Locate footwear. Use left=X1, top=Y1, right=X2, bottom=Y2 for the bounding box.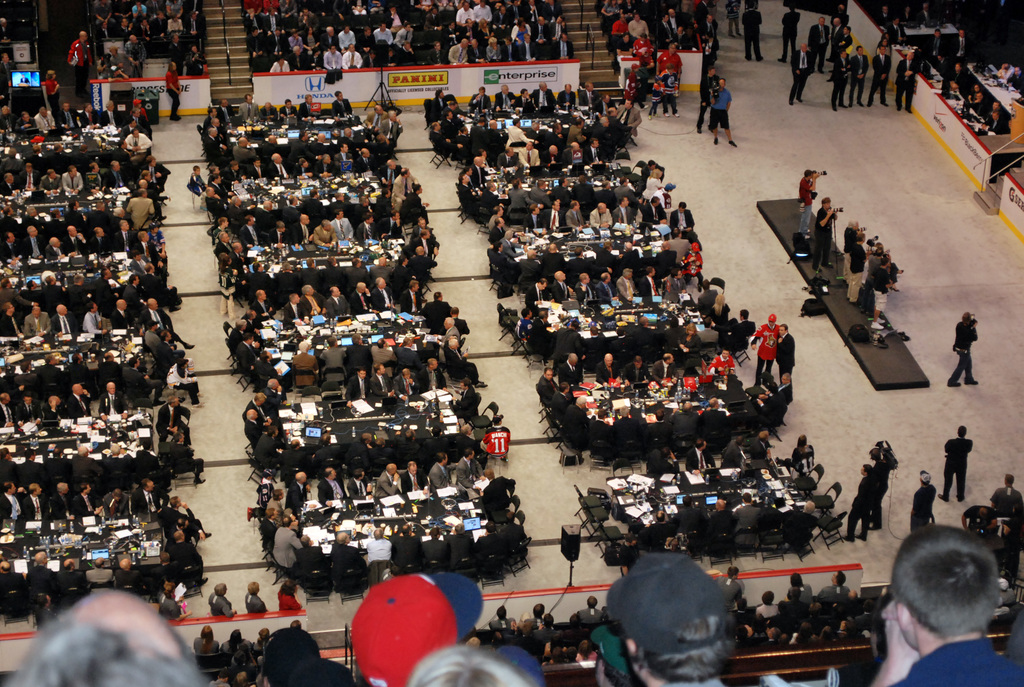
left=936, top=491, right=946, bottom=501.
